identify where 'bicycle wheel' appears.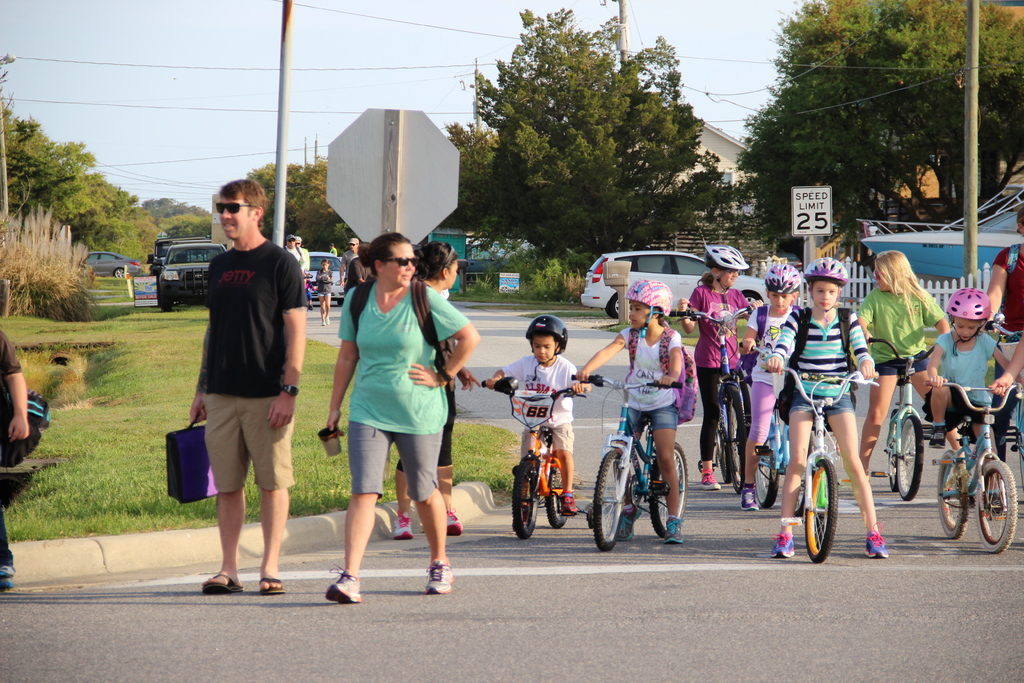
Appears at select_region(716, 427, 736, 486).
